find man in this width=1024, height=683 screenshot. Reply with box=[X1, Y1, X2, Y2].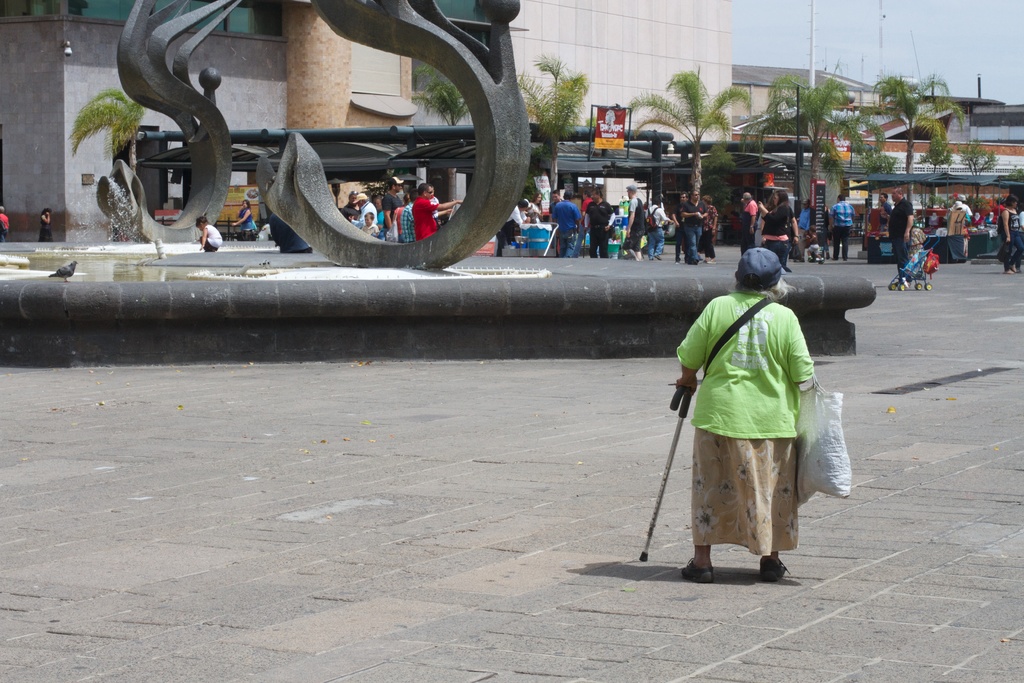
box=[410, 183, 458, 238].
